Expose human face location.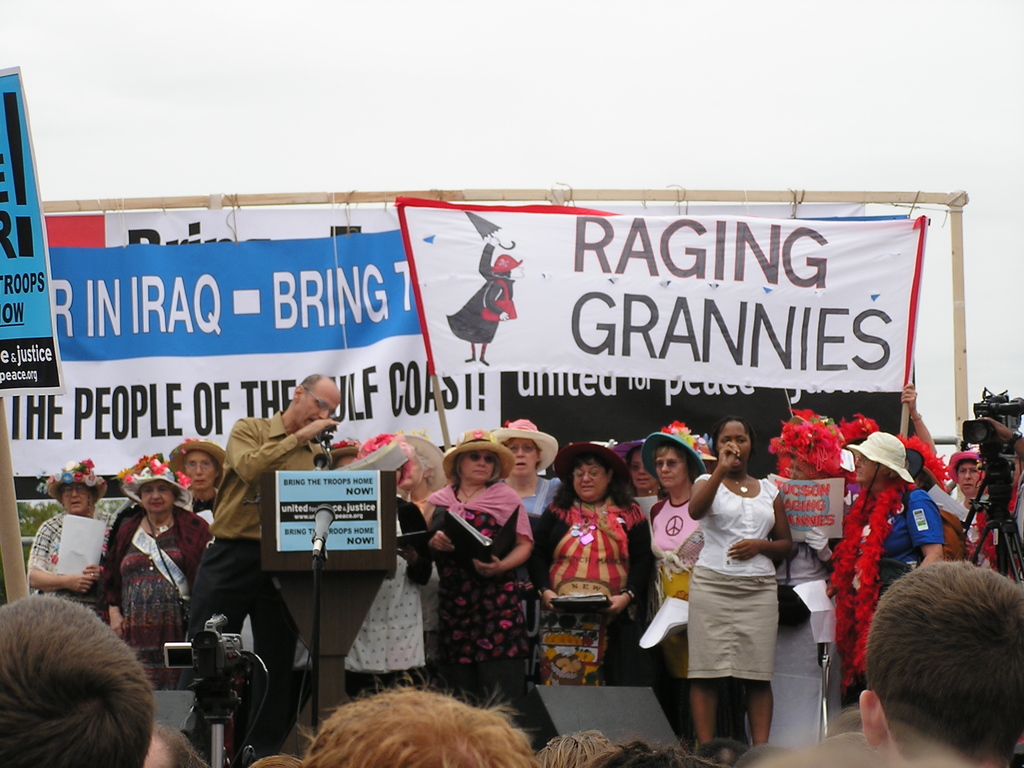
Exposed at 954/461/980/493.
